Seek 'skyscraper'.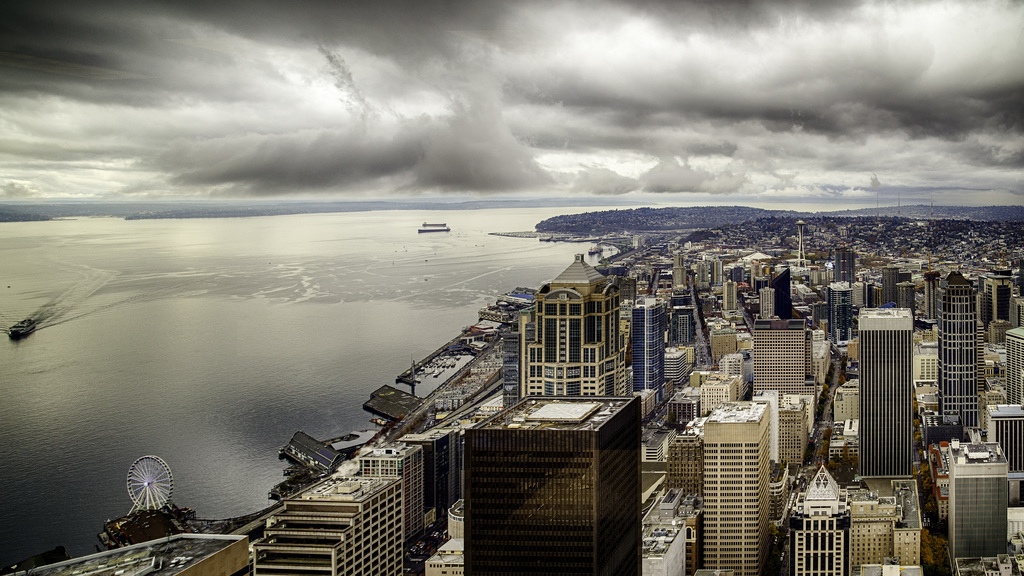
462/396/643/575.
